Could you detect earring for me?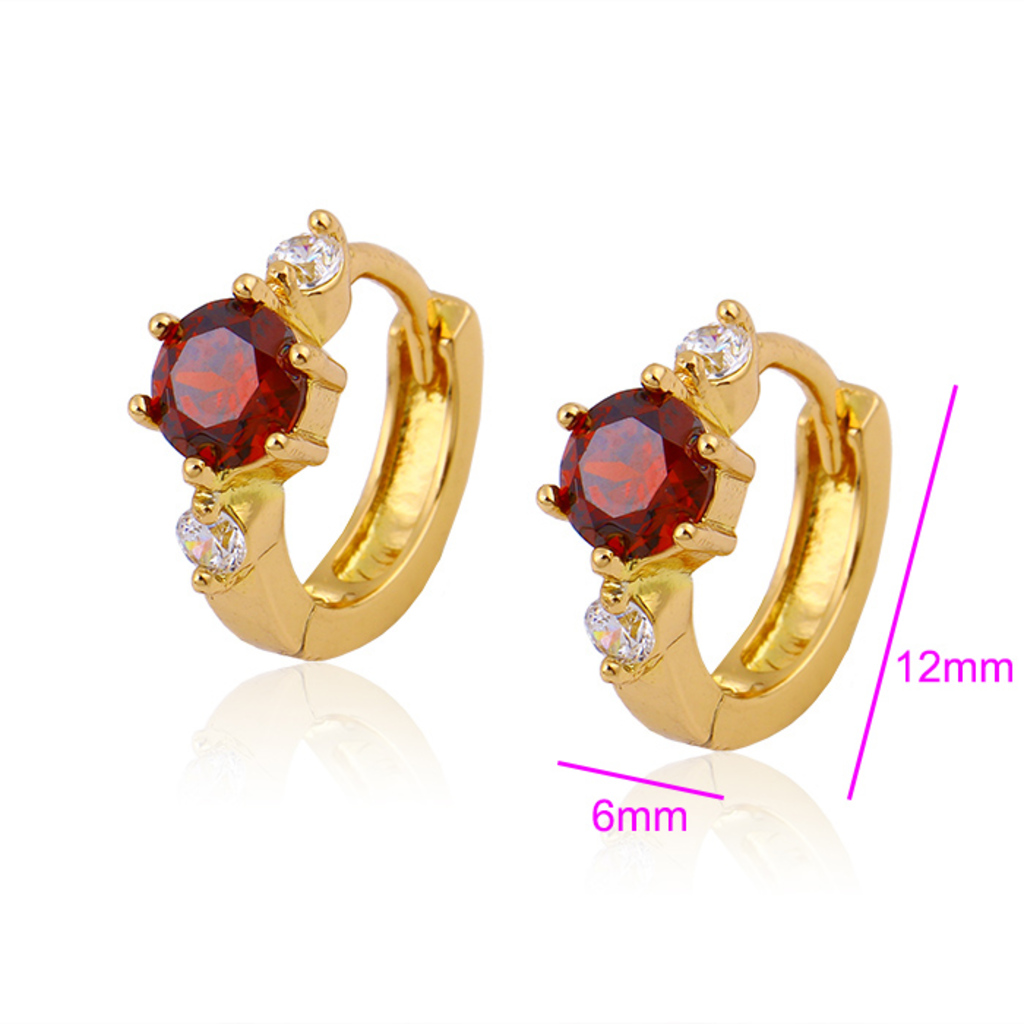
Detection result: locate(531, 293, 895, 752).
